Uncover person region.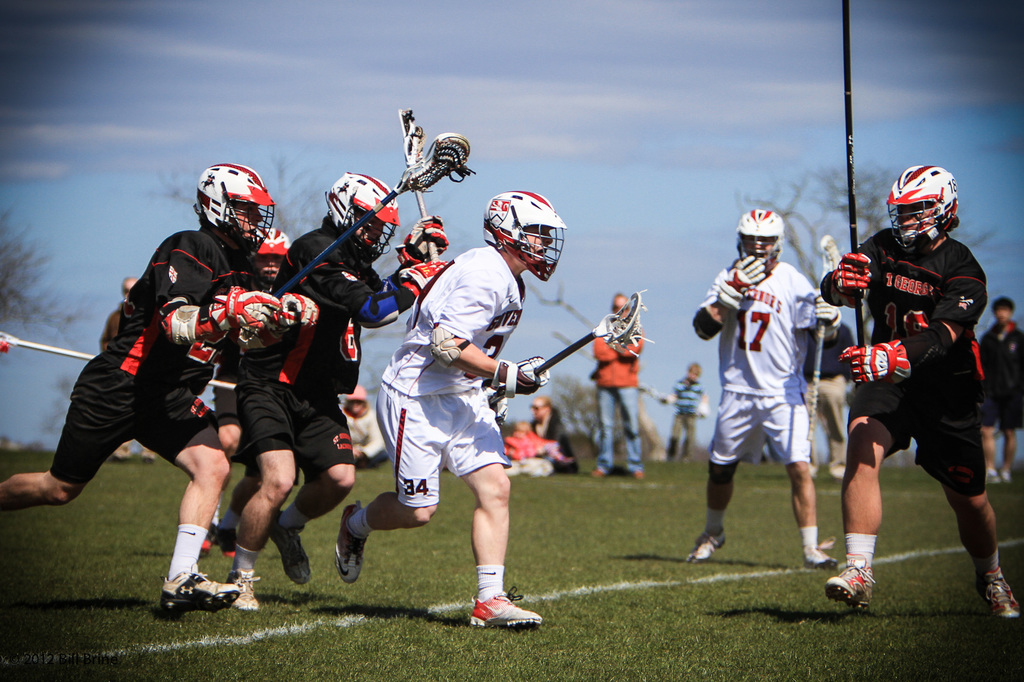
Uncovered: <box>682,206,844,559</box>.
